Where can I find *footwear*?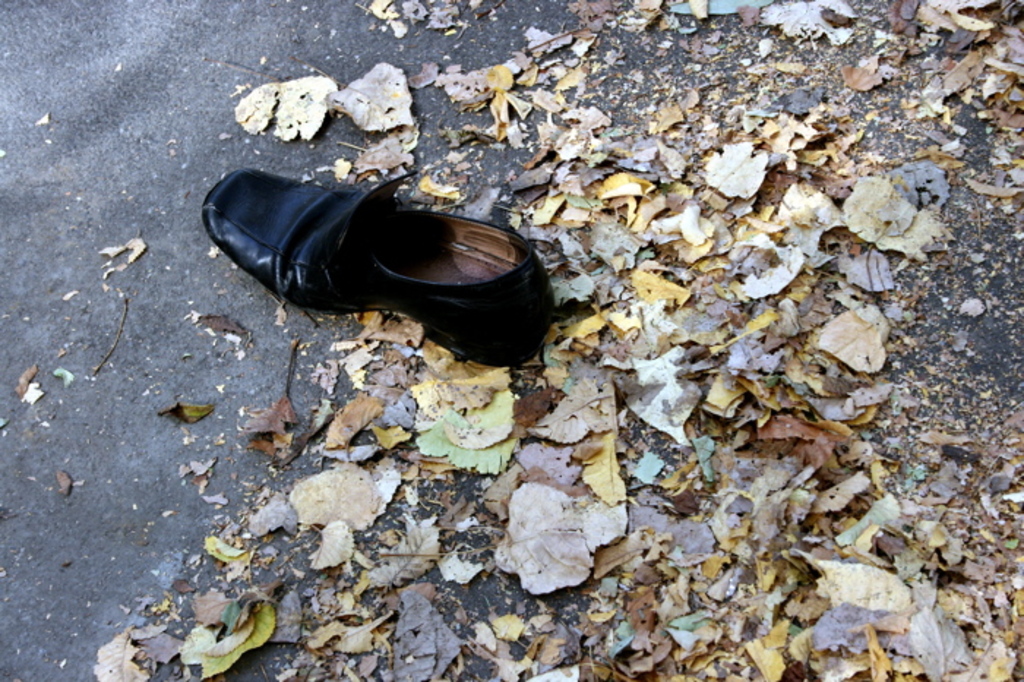
You can find it at (x1=211, y1=165, x2=551, y2=347).
